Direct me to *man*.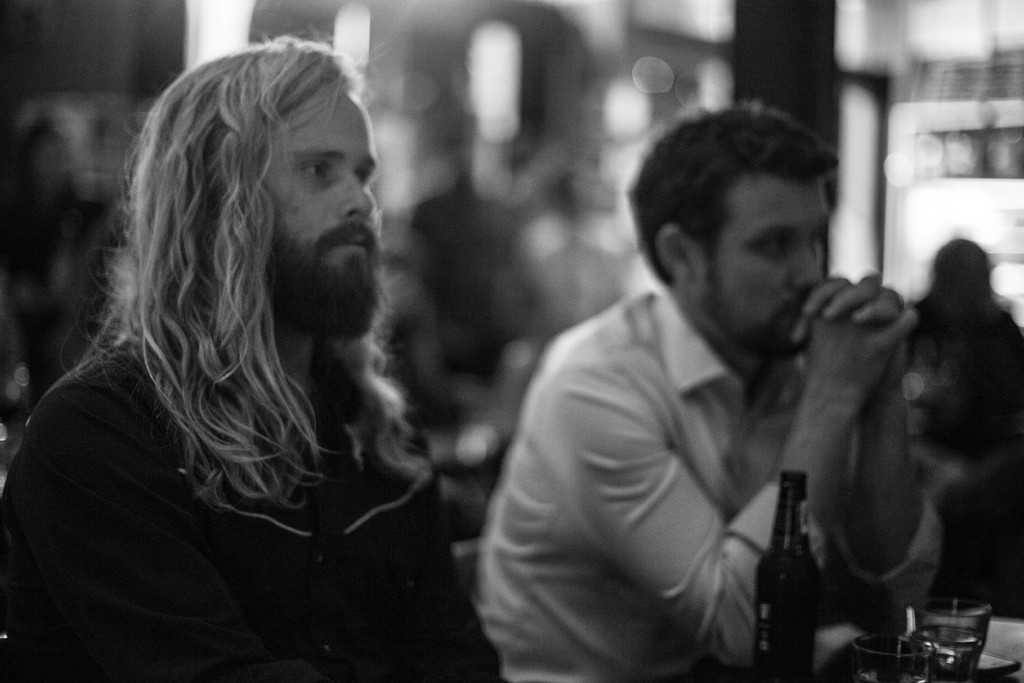
Direction: [0,22,505,682].
